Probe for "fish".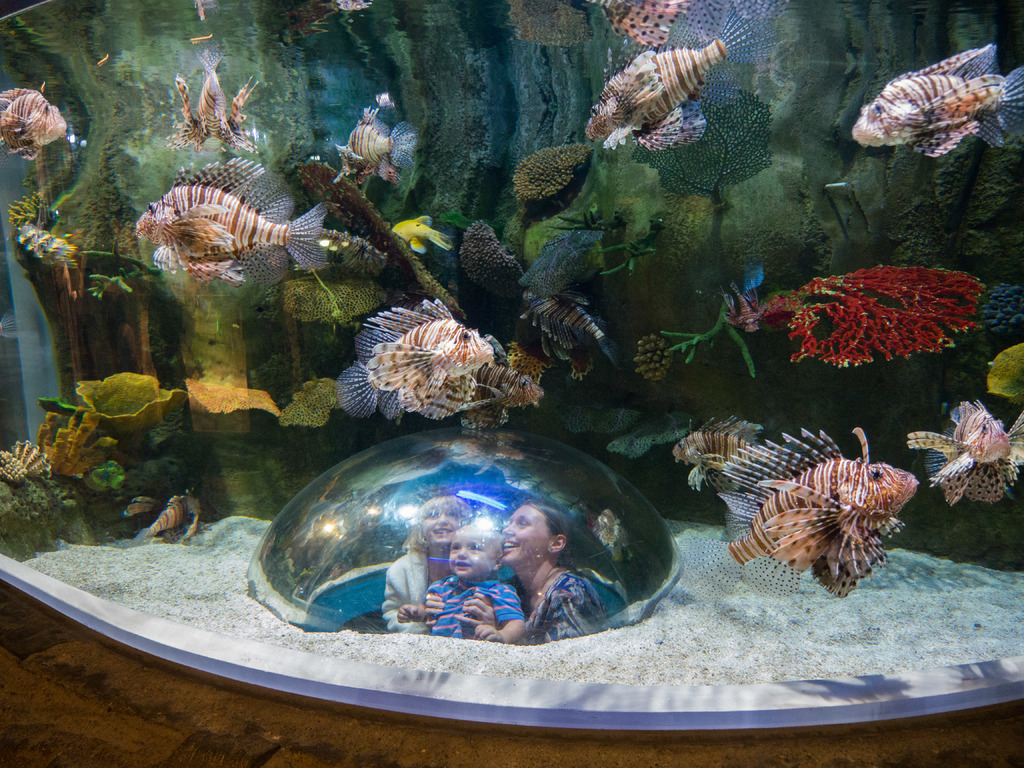
Probe result: (left=125, top=488, right=210, bottom=544).
